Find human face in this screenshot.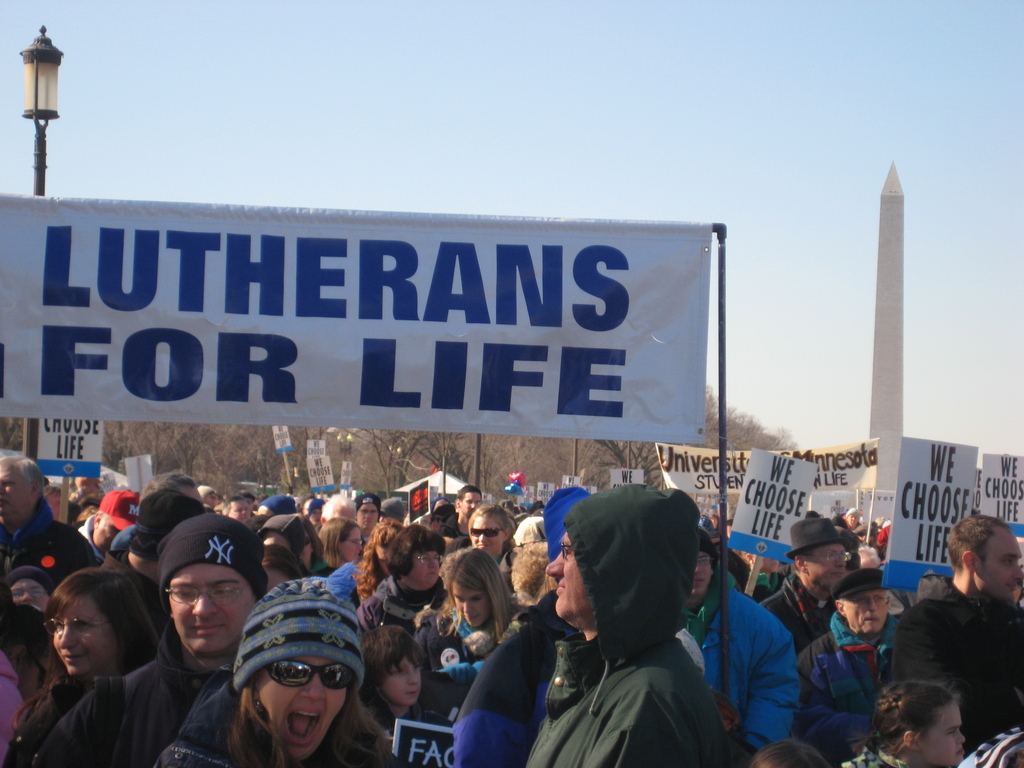
The bounding box for human face is box=[378, 653, 420, 707].
